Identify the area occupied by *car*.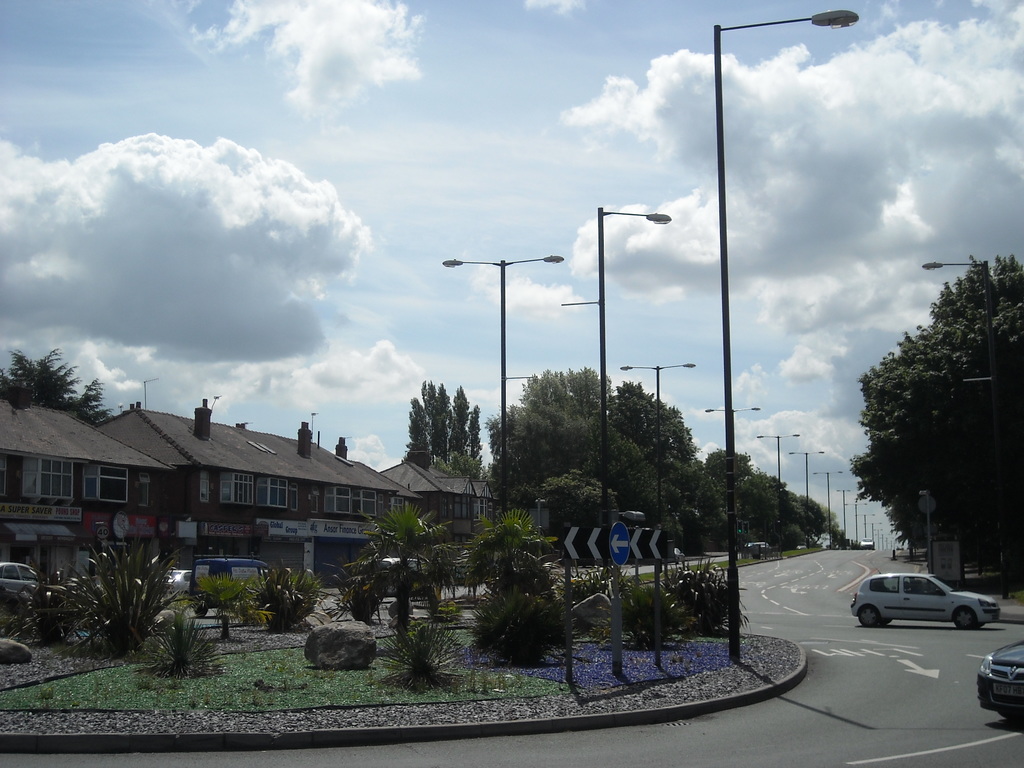
Area: [x1=850, y1=574, x2=1002, y2=630].
